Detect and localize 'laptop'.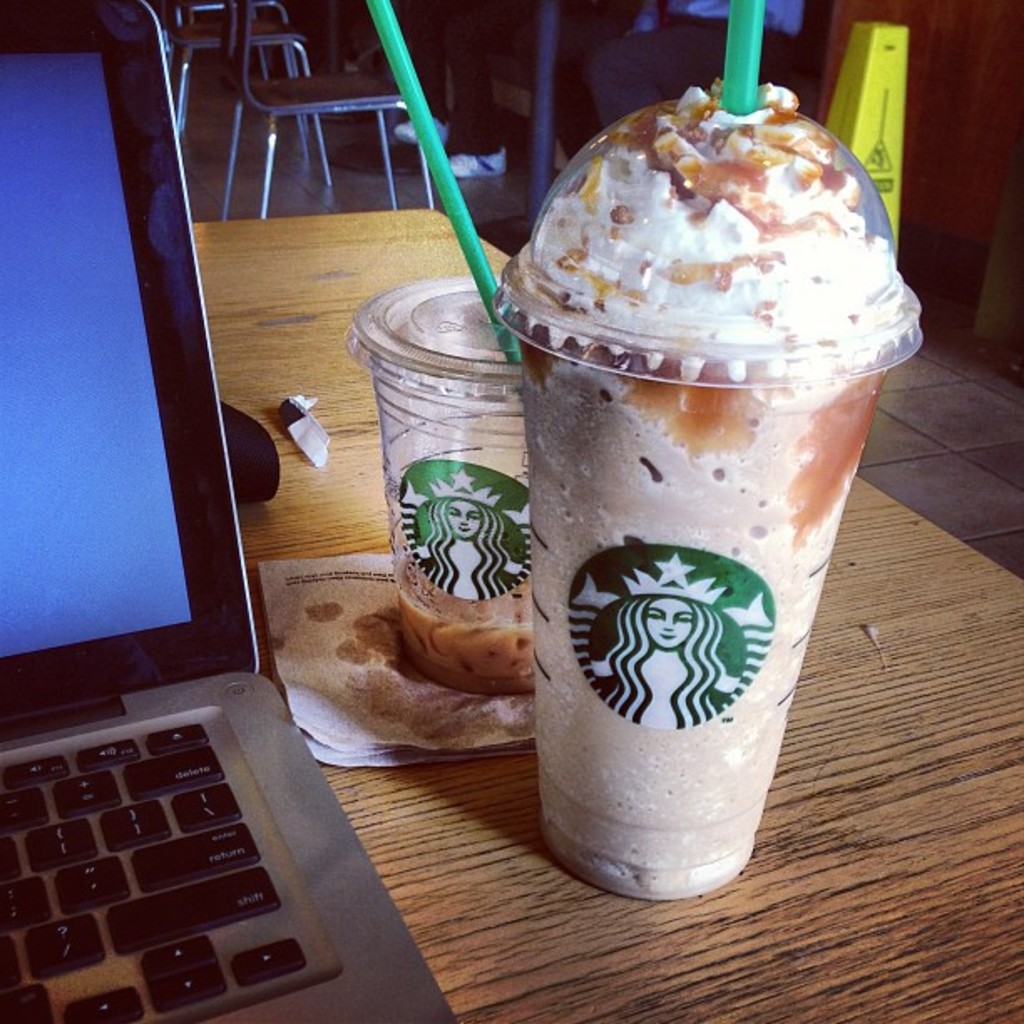
Localized at box=[3, 0, 457, 1019].
